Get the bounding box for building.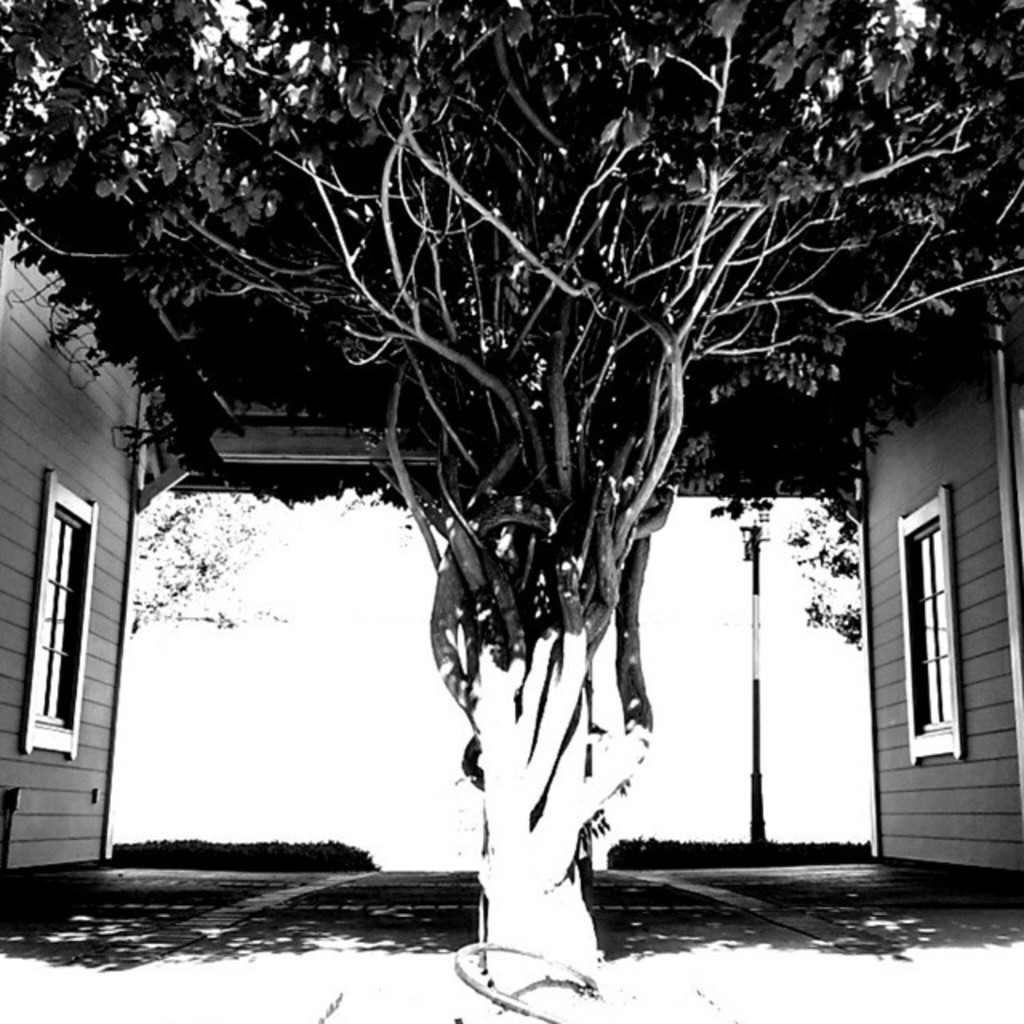
<box>0,102,1022,890</box>.
